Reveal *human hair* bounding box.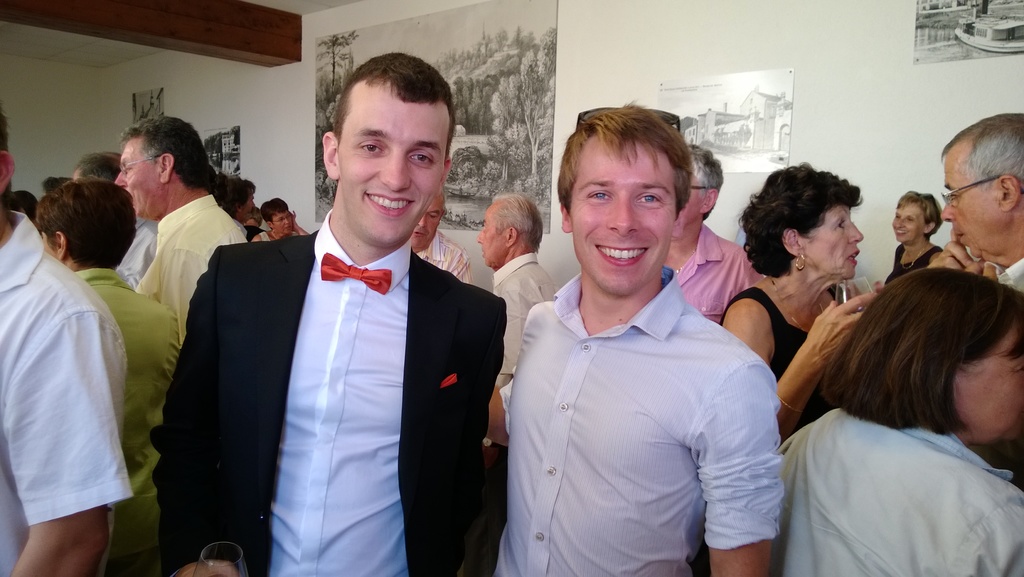
Revealed: box=[331, 56, 458, 153].
